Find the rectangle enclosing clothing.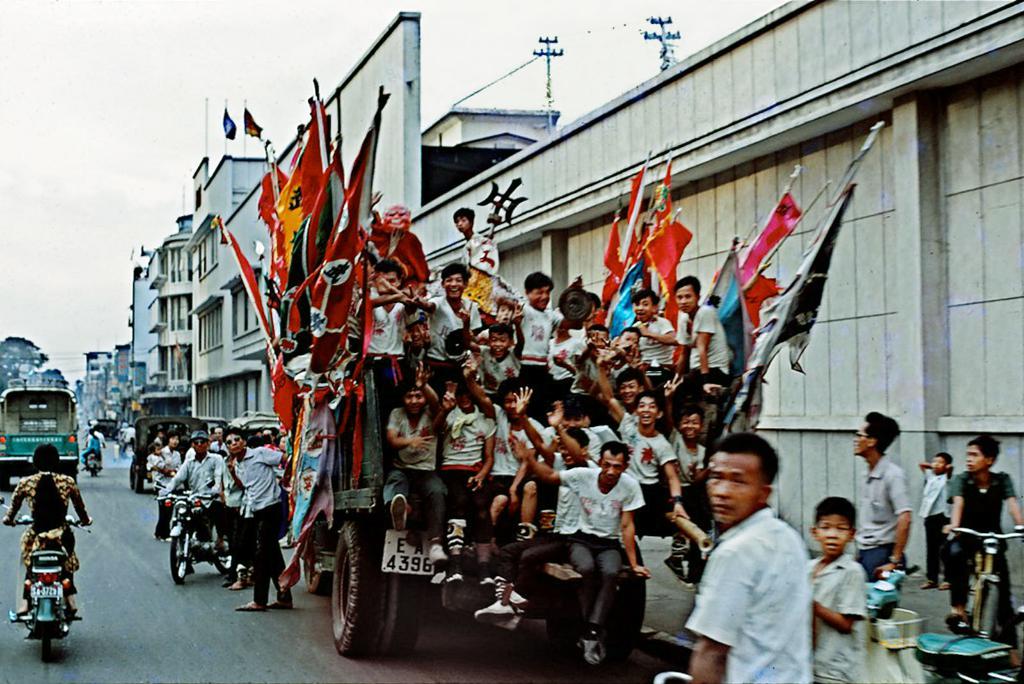
l=552, t=467, r=646, b=639.
